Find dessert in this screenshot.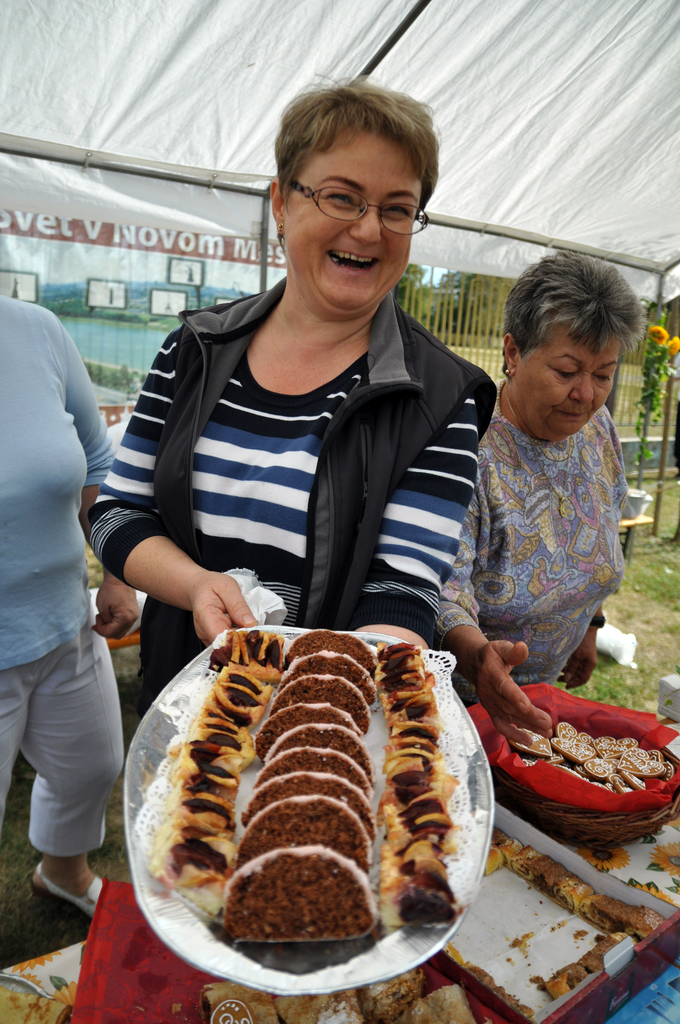
The bounding box for dessert is <region>200, 705, 248, 760</region>.
